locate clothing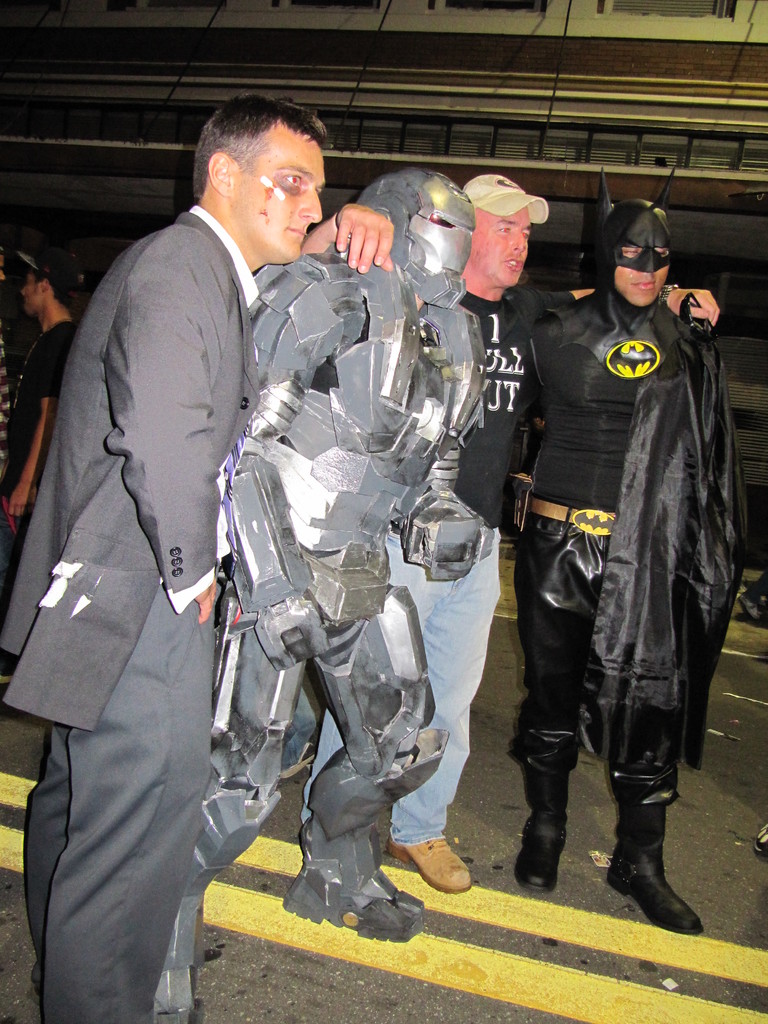
<region>511, 299, 728, 510</region>
